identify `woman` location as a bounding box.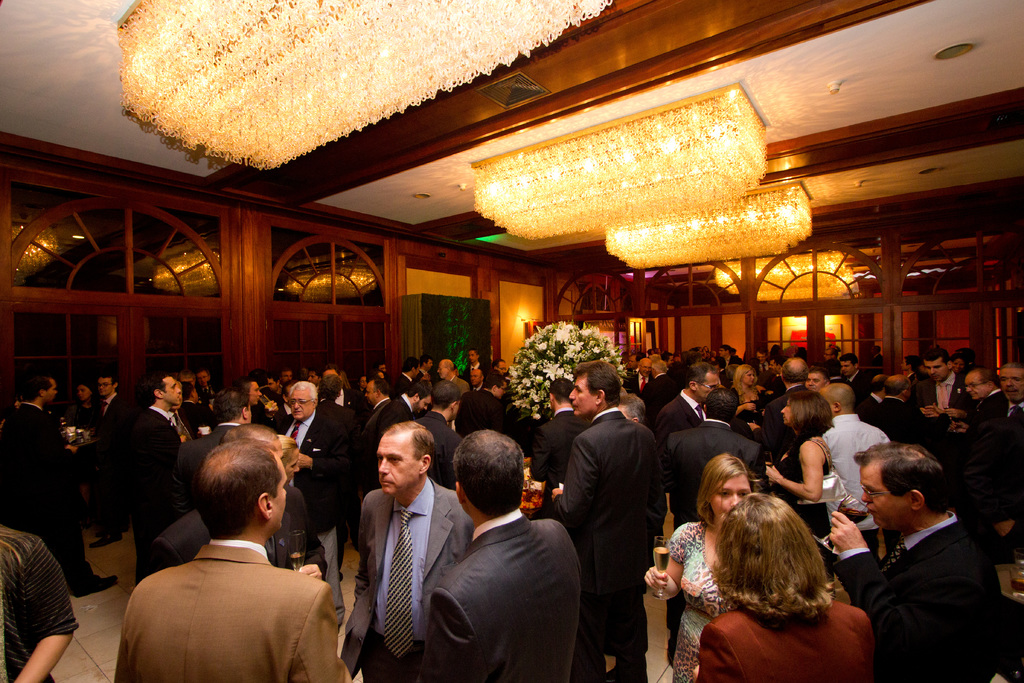
(951,352,978,374).
